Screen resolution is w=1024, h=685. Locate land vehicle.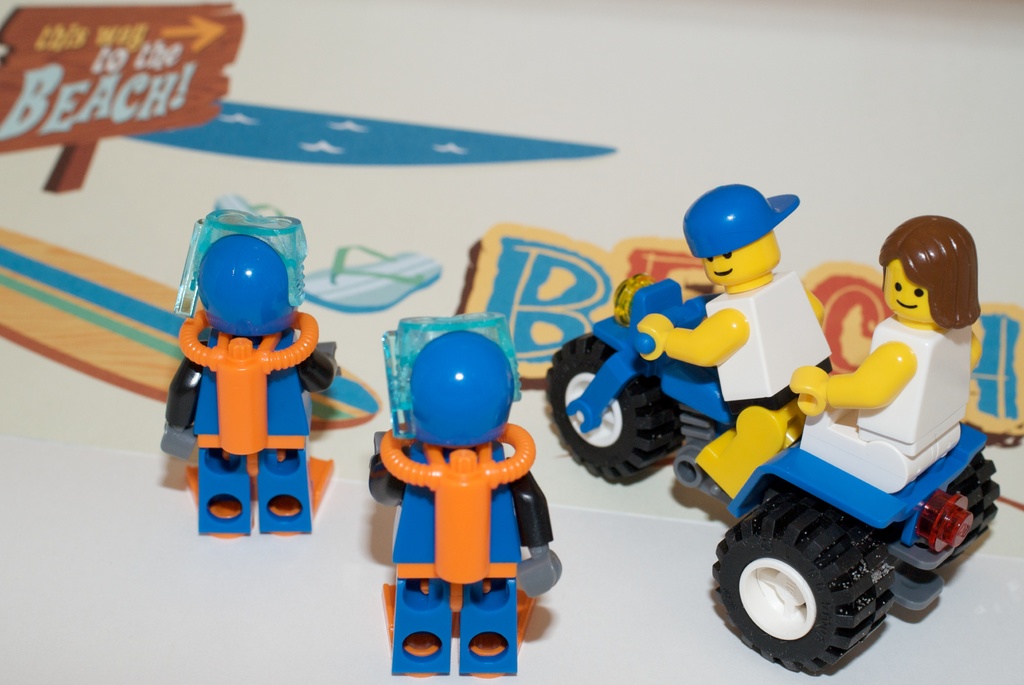
{"x1": 628, "y1": 259, "x2": 1000, "y2": 672}.
